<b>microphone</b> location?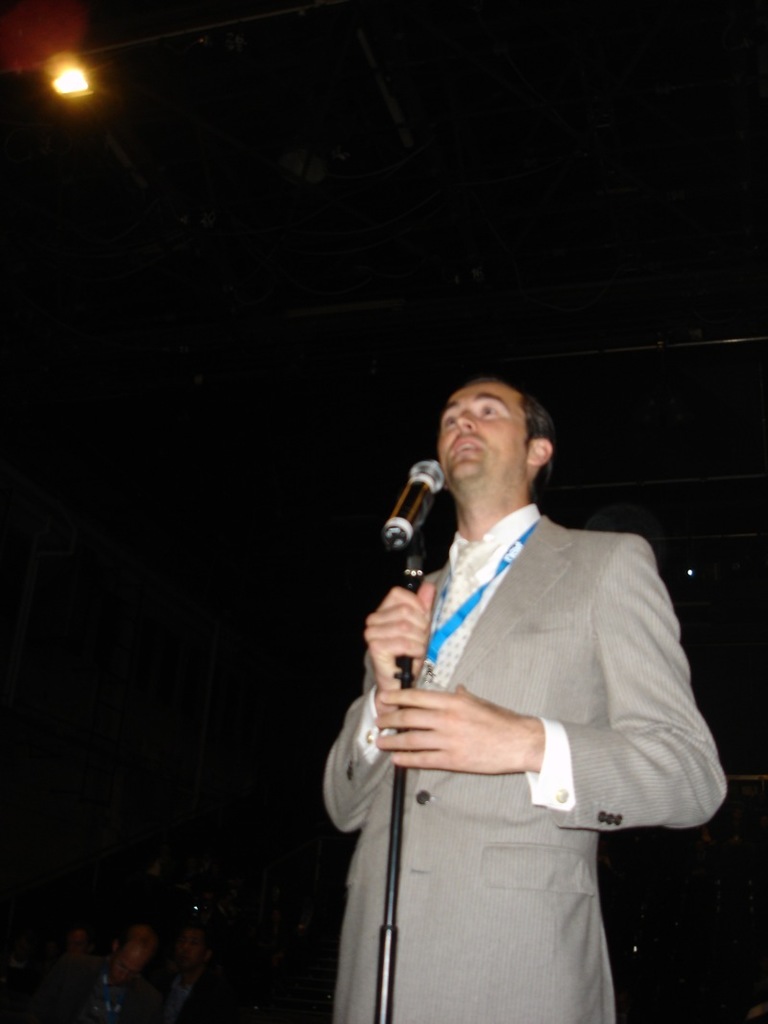
box=[383, 464, 451, 581]
